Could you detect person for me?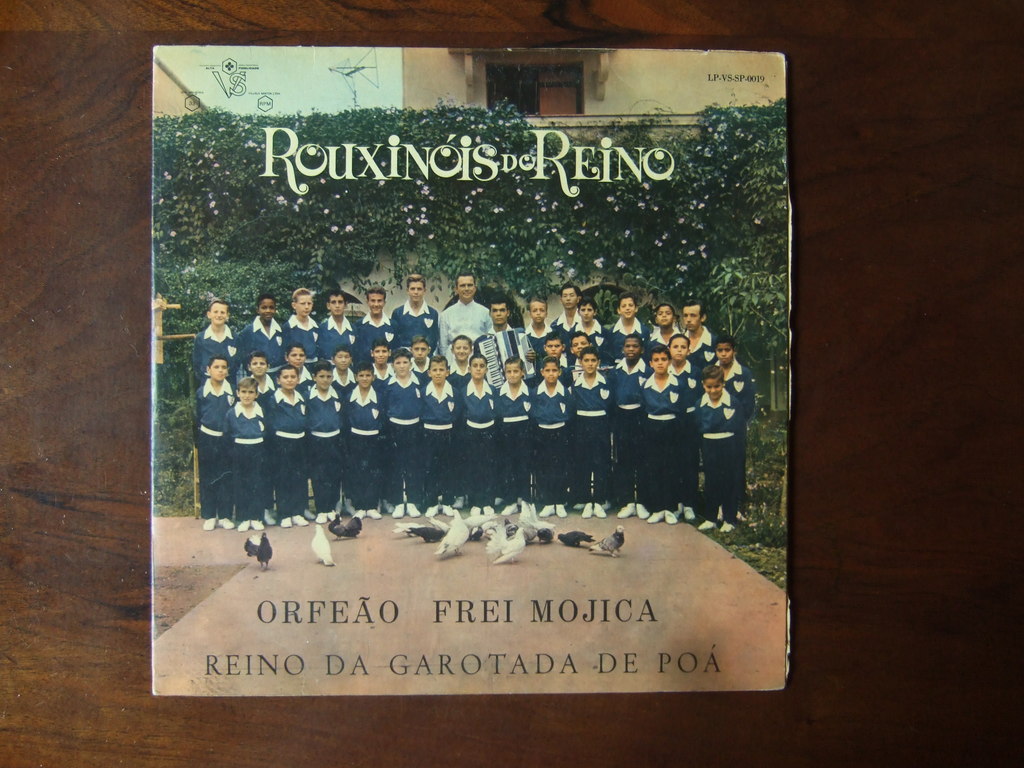
Detection result: (x1=319, y1=287, x2=356, y2=359).
